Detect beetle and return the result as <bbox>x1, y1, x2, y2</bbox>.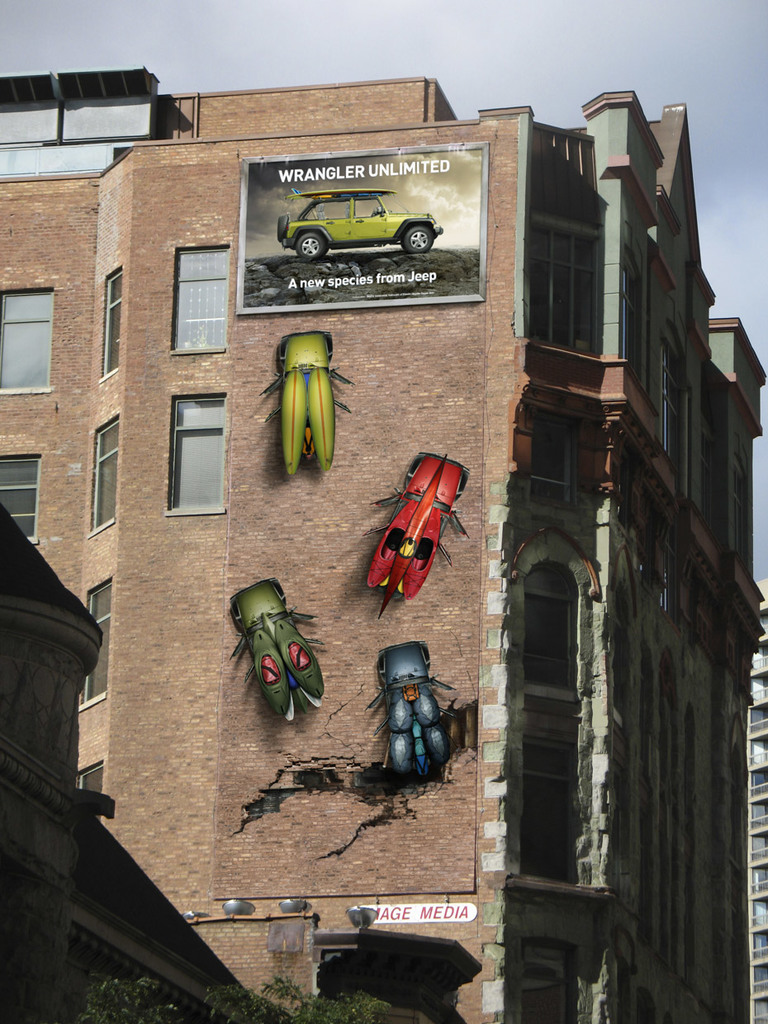
<bbox>254, 322, 350, 466</bbox>.
